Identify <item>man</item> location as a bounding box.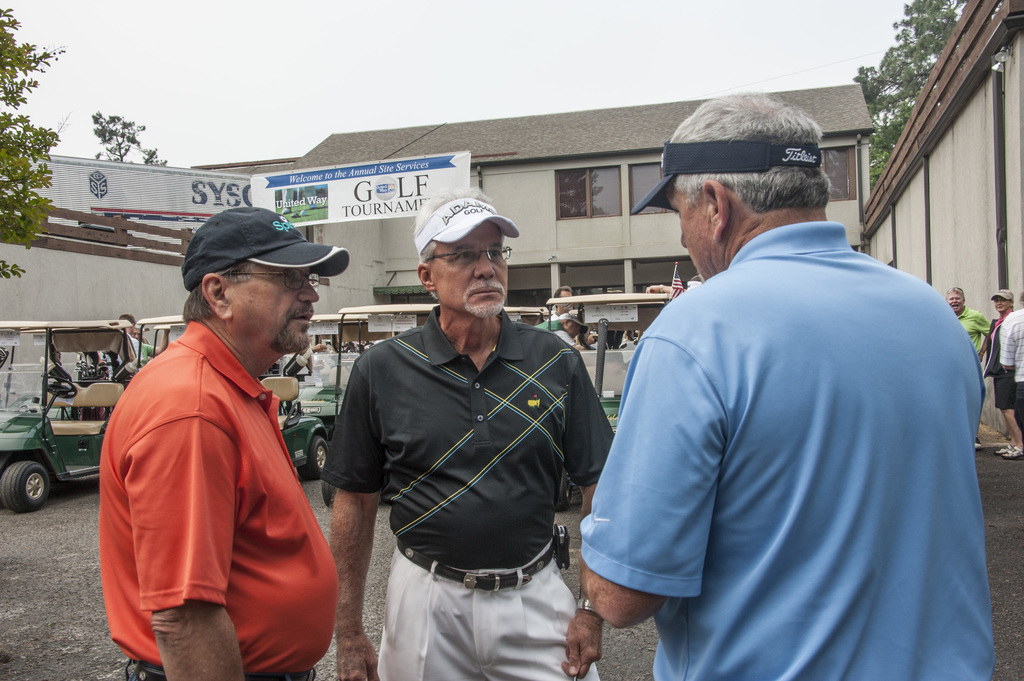
bbox=[573, 100, 1012, 680].
